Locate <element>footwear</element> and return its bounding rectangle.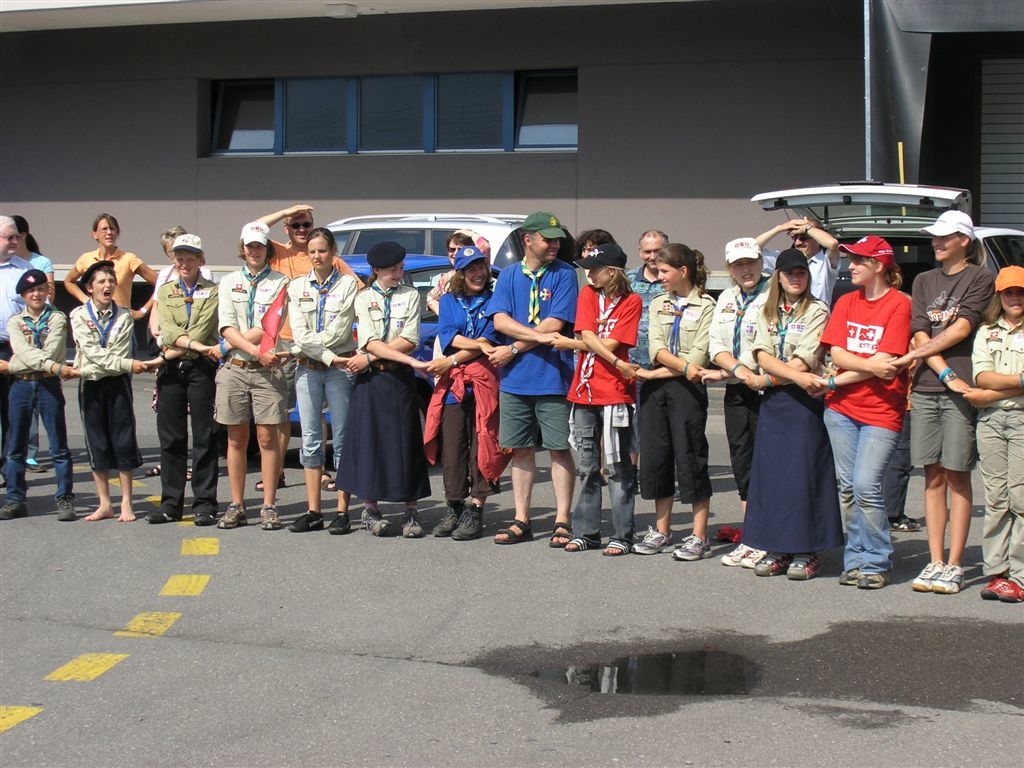
l=25, t=459, r=46, b=474.
